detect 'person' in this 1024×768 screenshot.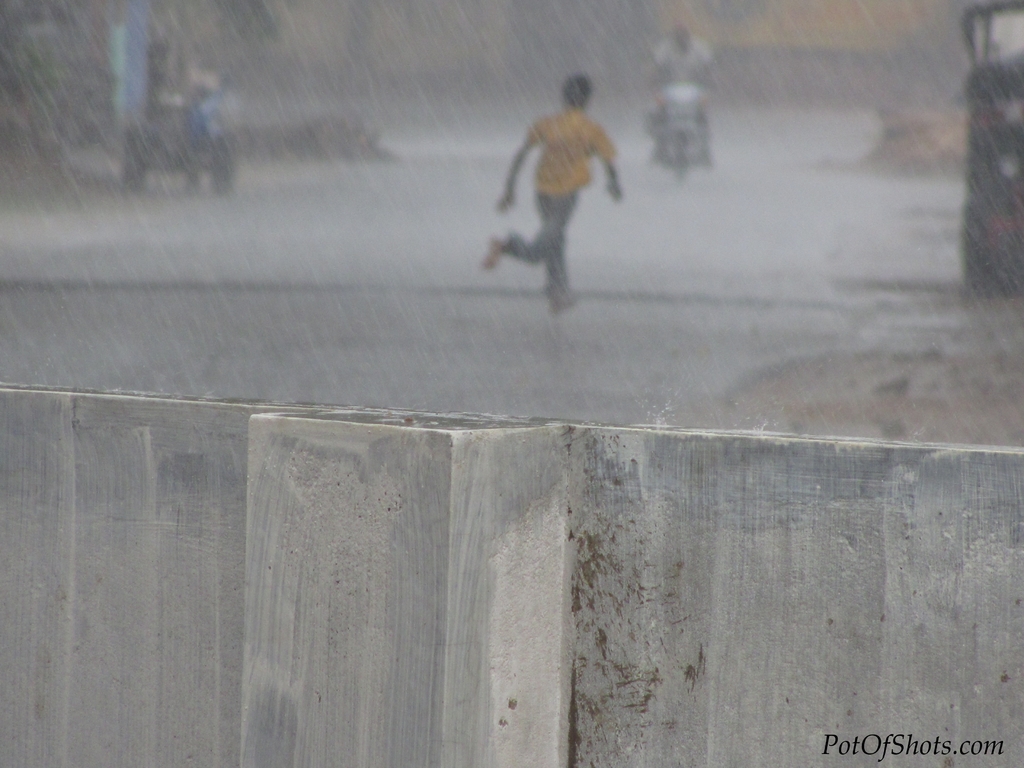
Detection: rect(491, 64, 625, 316).
